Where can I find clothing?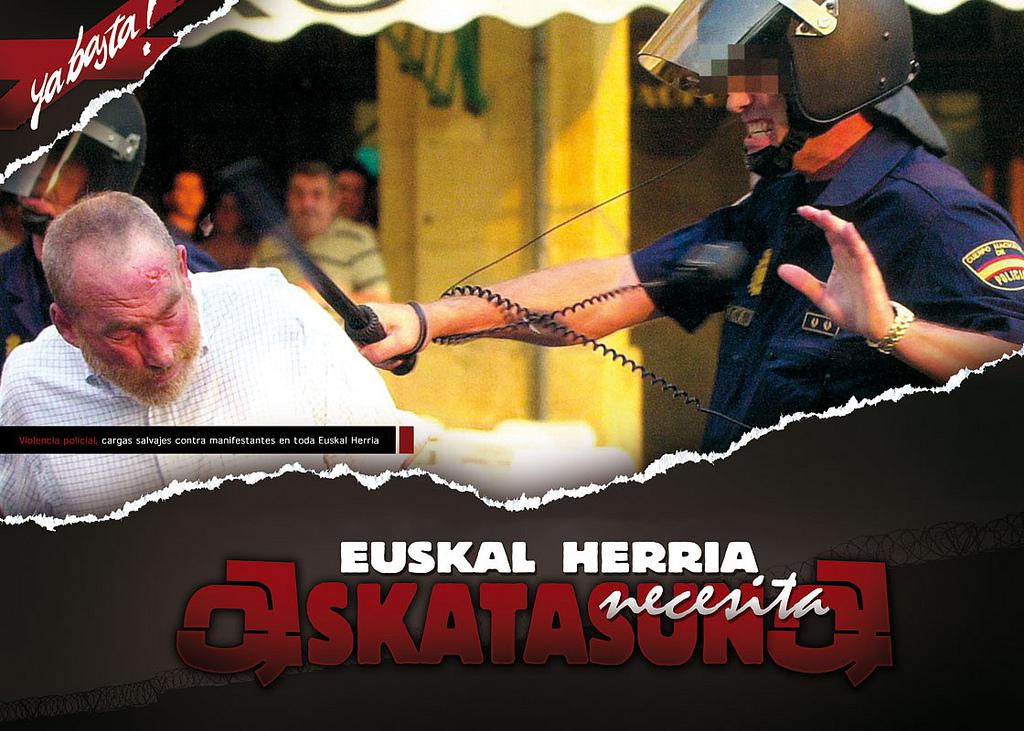
You can find it at select_region(0, 230, 218, 350).
